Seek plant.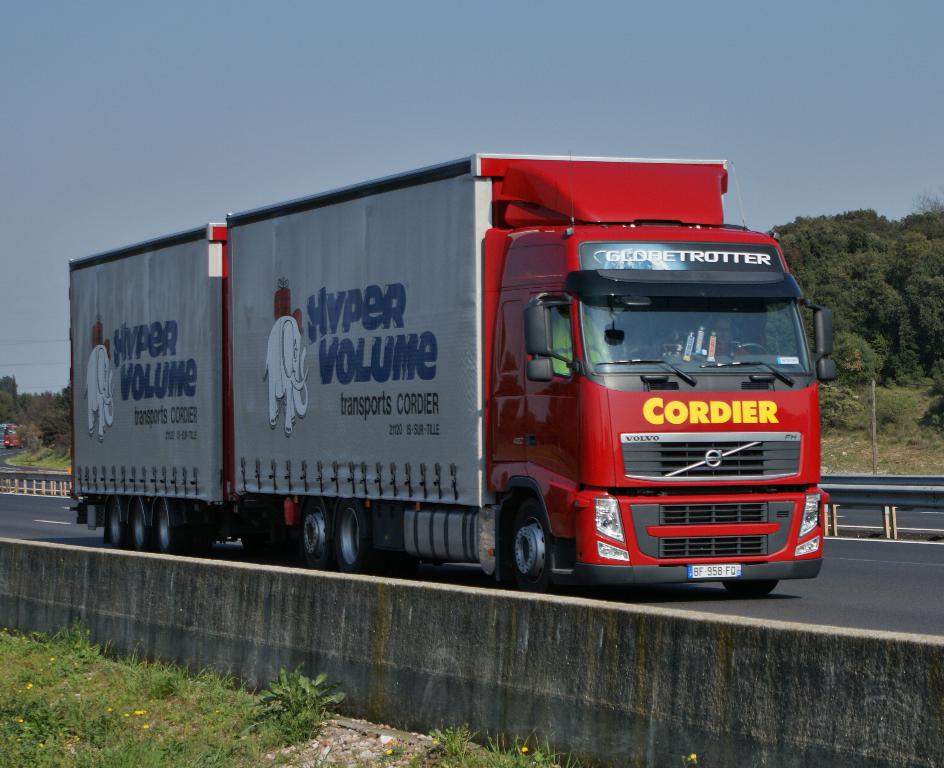
46:404:70:451.
